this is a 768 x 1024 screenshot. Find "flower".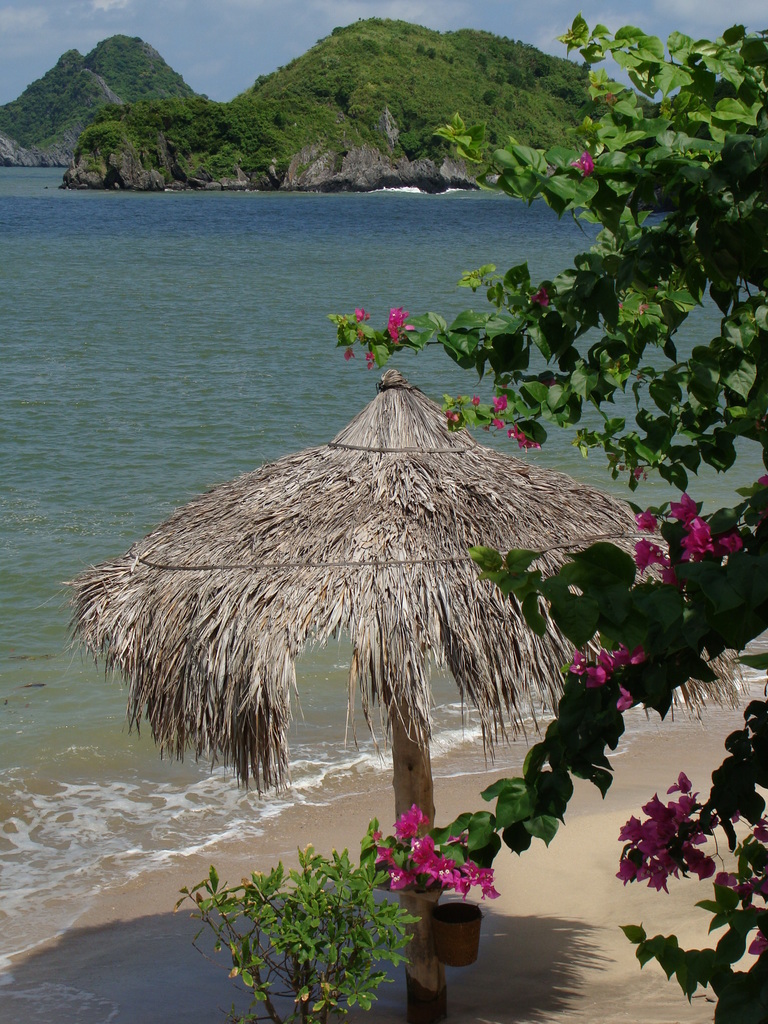
Bounding box: x1=489, y1=395, x2=512, y2=416.
